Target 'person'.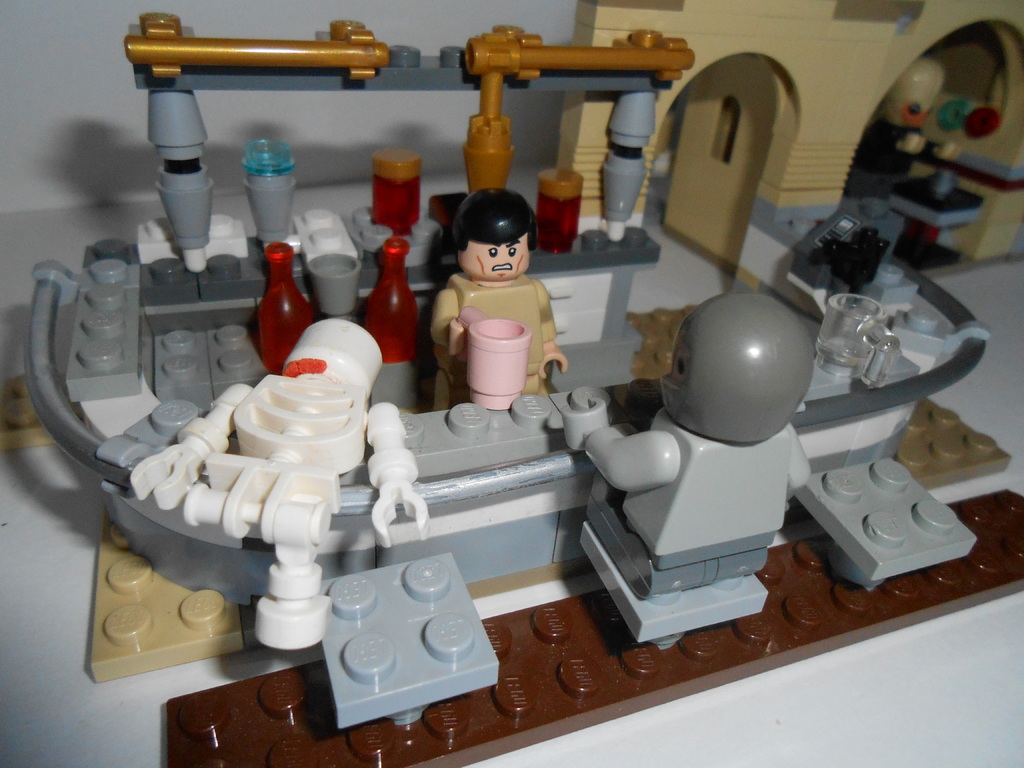
Target region: x1=434, y1=184, x2=568, y2=416.
